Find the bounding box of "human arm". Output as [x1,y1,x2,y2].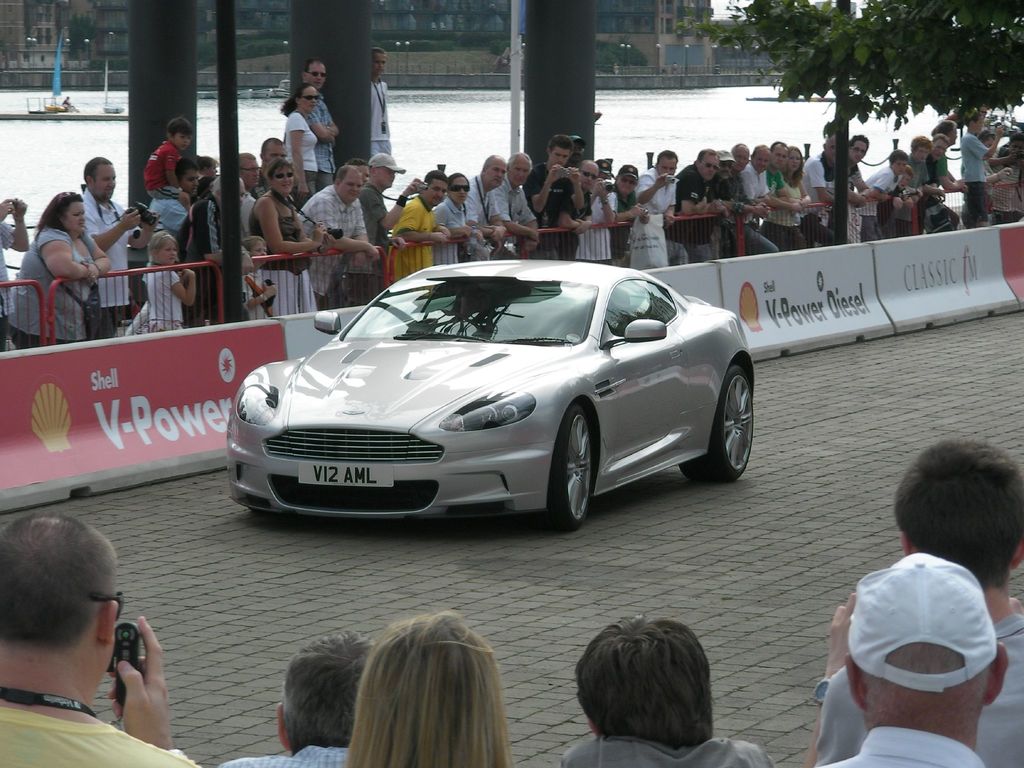
[756,198,793,211].
